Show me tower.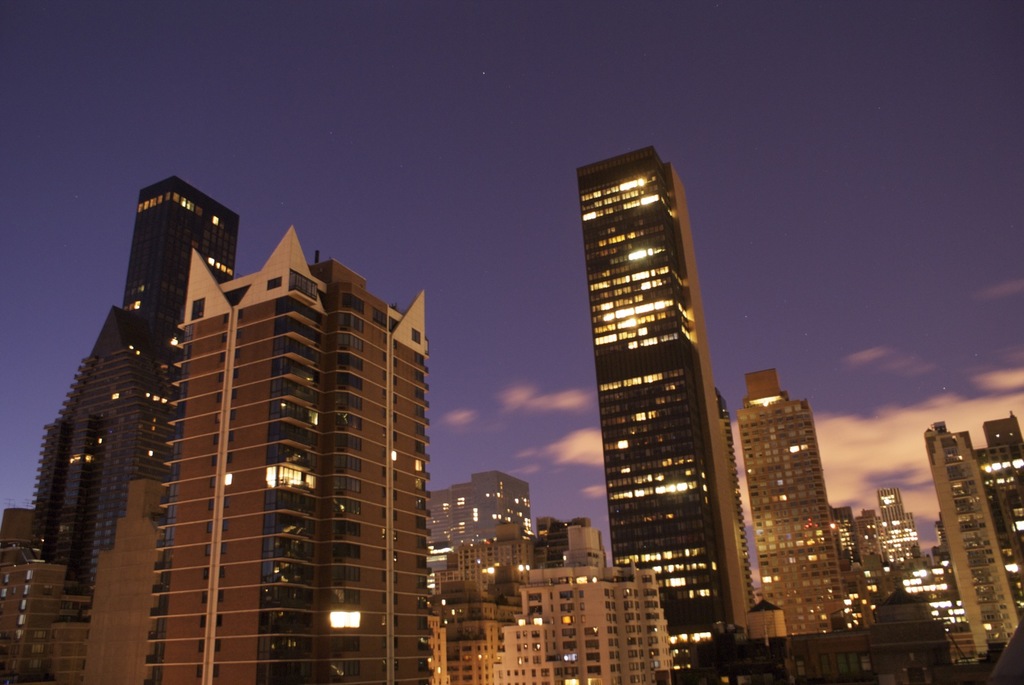
tower is here: Rect(429, 474, 559, 563).
